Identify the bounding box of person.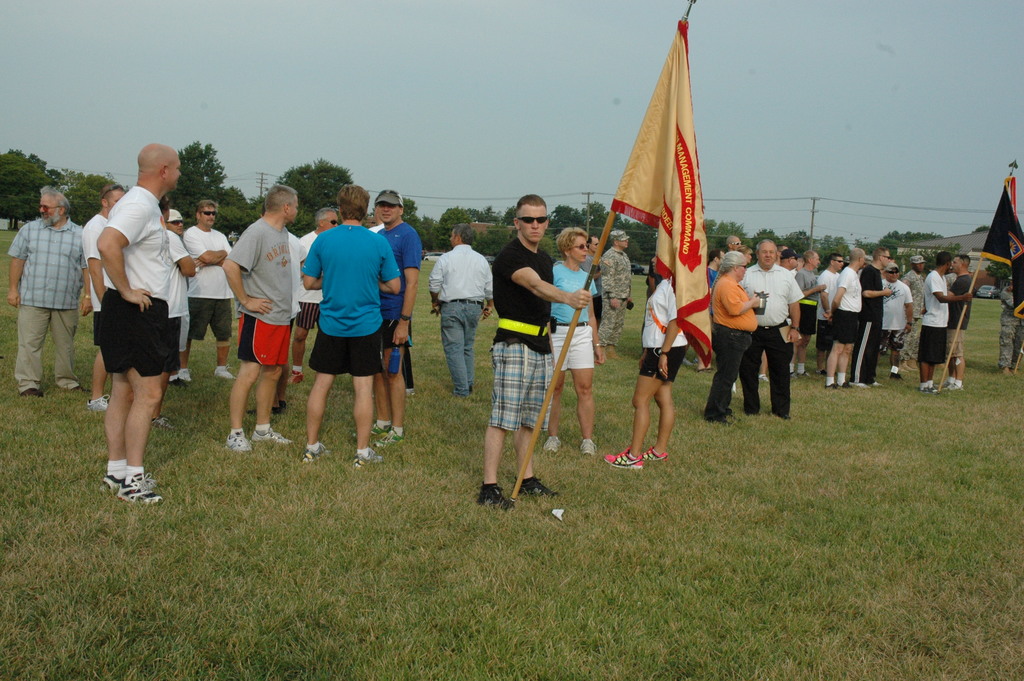
bbox=[604, 255, 691, 475].
